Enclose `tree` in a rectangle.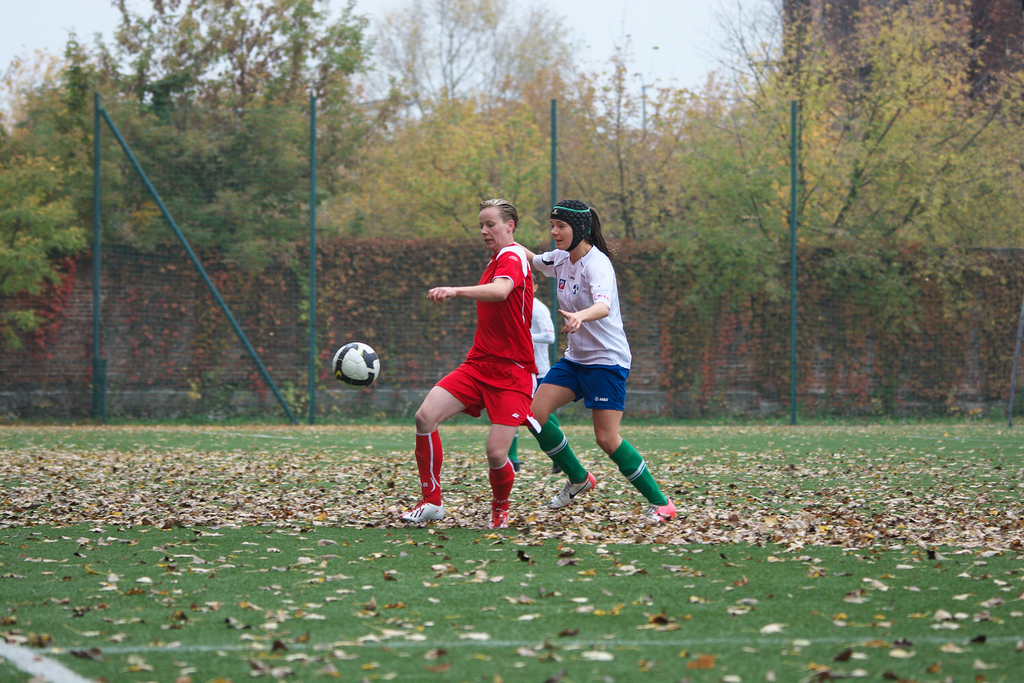
0/40/92/163.
